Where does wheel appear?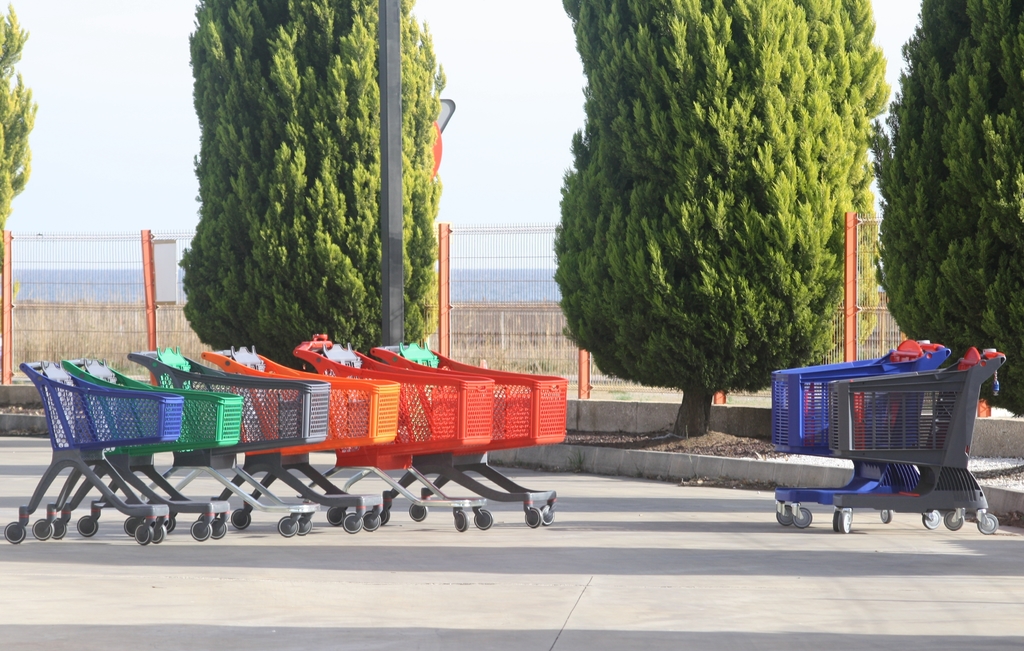
Appears at l=6, t=523, r=25, b=542.
